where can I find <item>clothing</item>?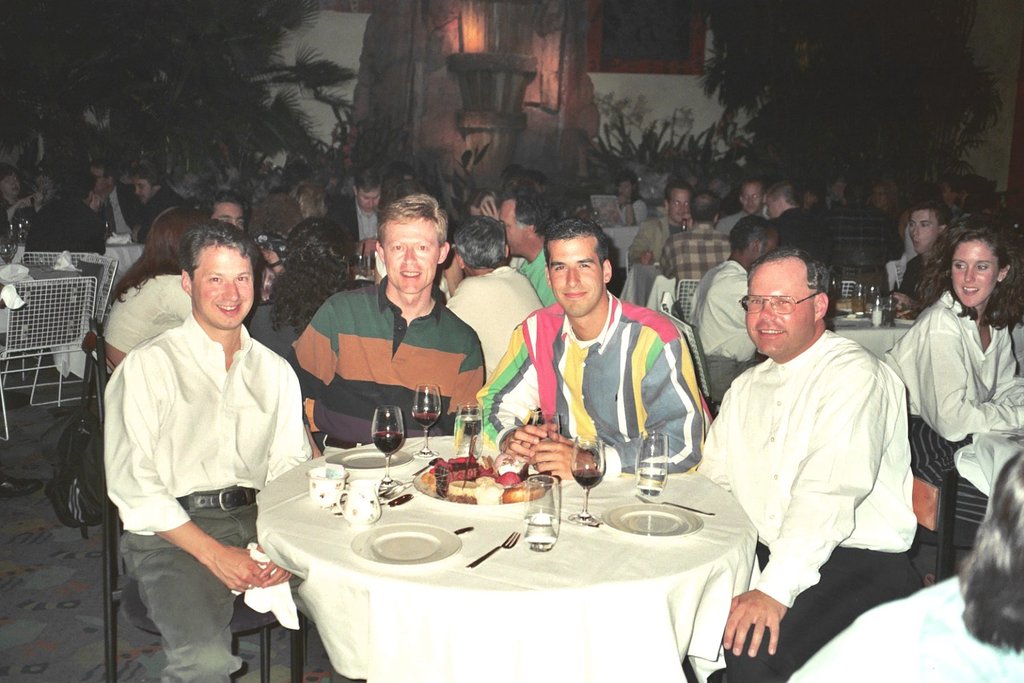
You can find it at crop(705, 273, 934, 660).
